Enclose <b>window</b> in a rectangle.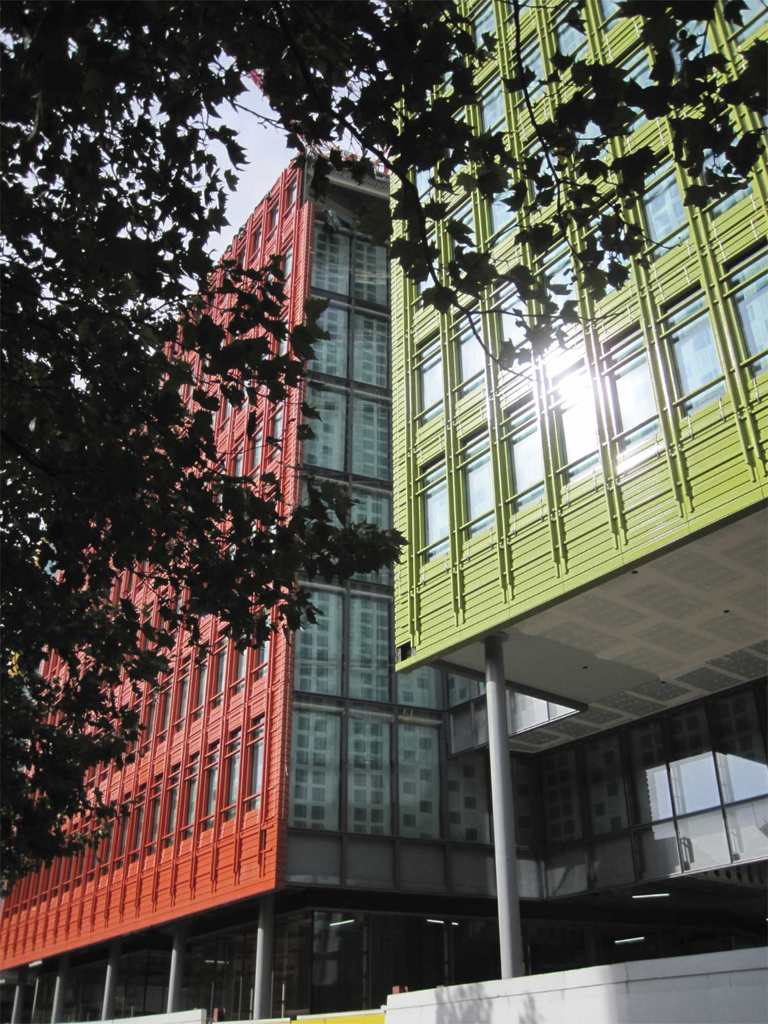
region(663, 714, 714, 814).
